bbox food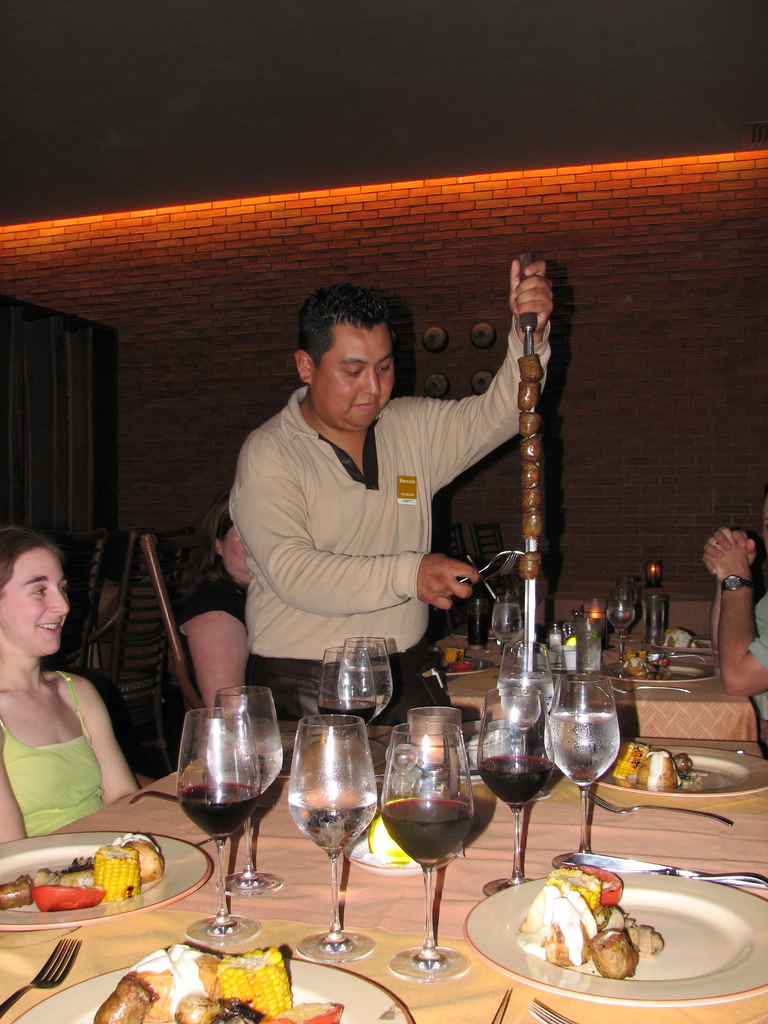
bbox=(42, 841, 153, 920)
